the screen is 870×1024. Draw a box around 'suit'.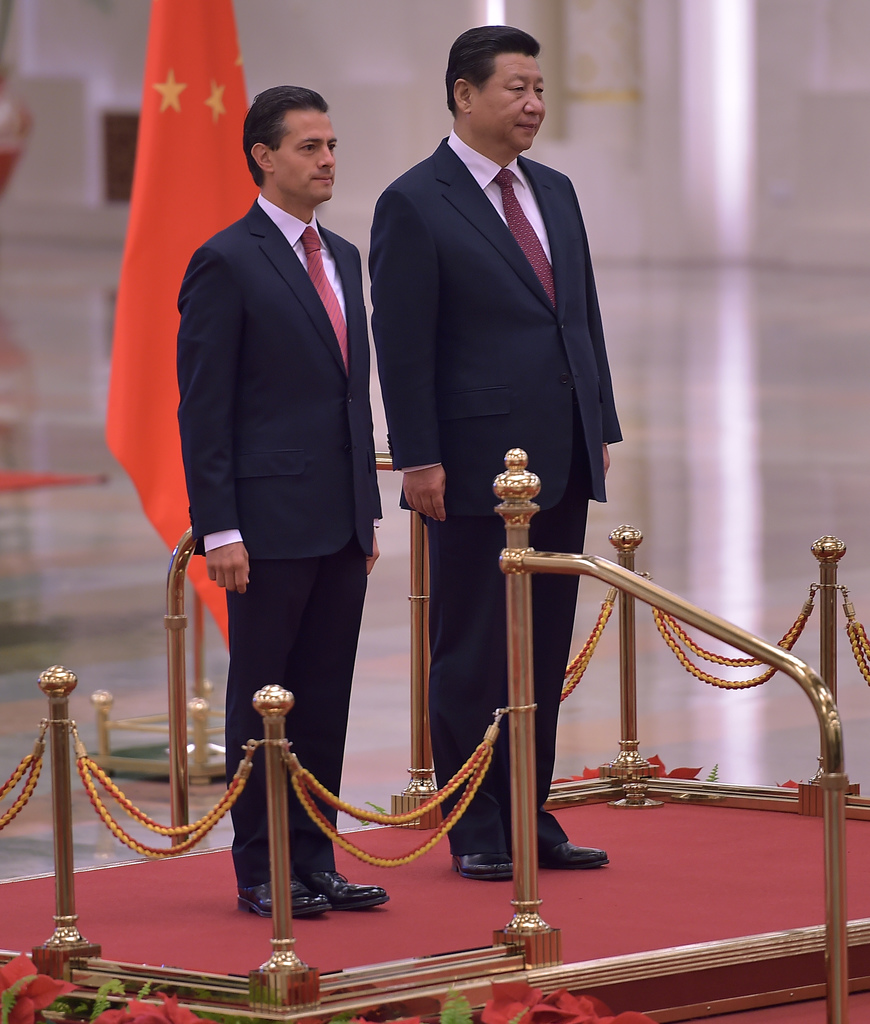
x1=364, y1=124, x2=623, y2=856.
